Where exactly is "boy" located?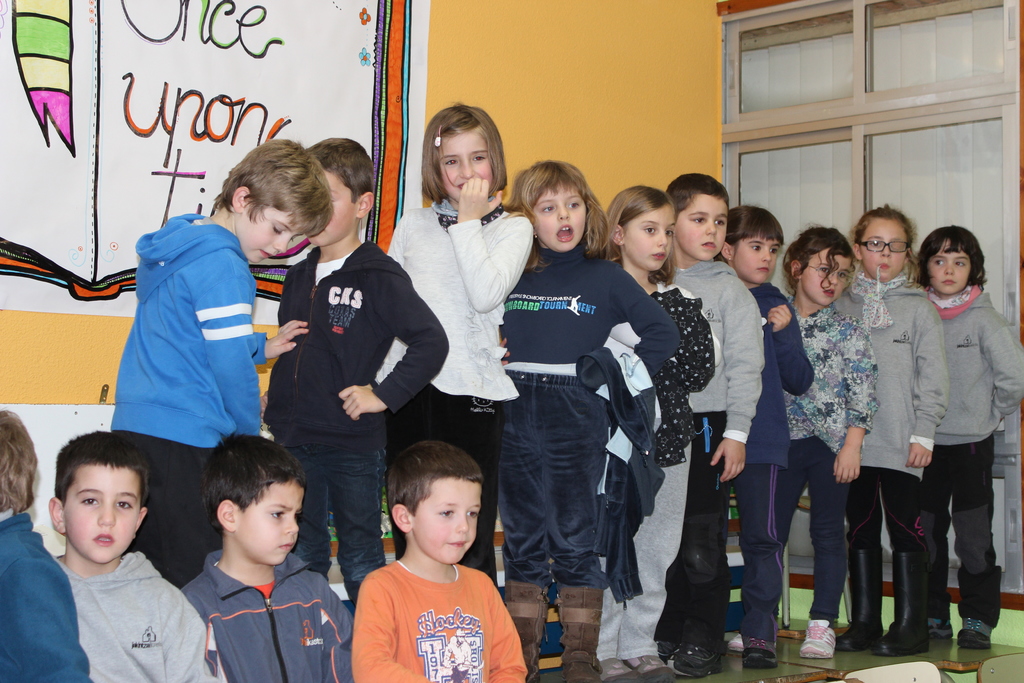
Its bounding box is 262 139 450 612.
